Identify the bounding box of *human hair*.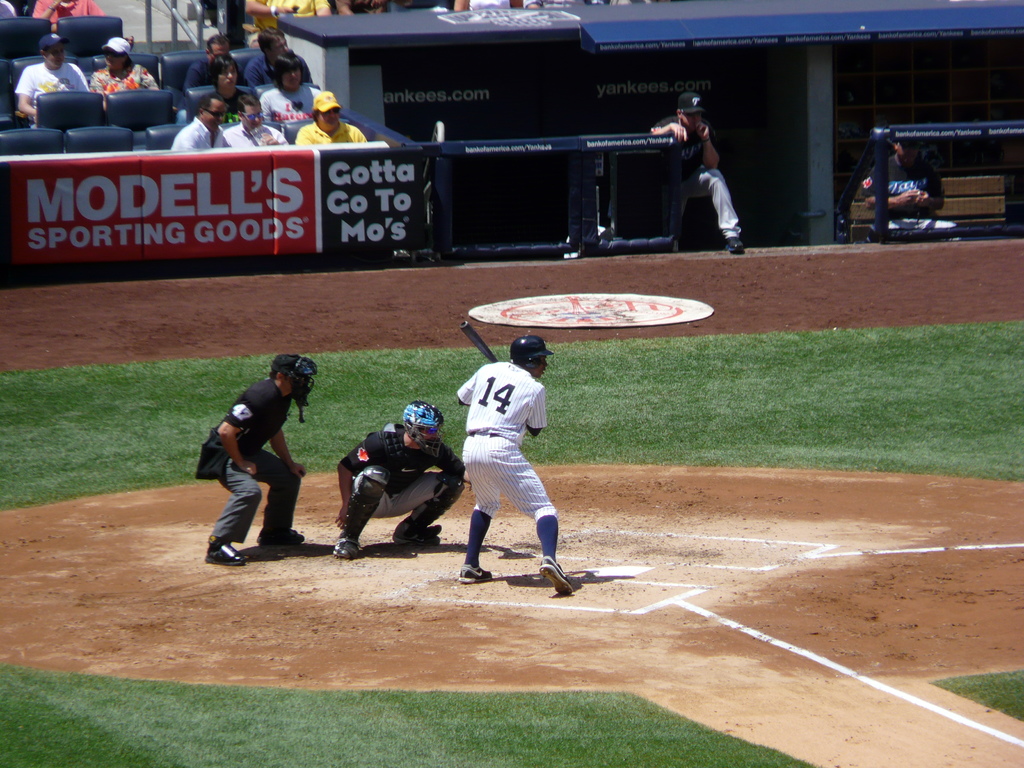
(left=259, top=29, right=284, bottom=58).
